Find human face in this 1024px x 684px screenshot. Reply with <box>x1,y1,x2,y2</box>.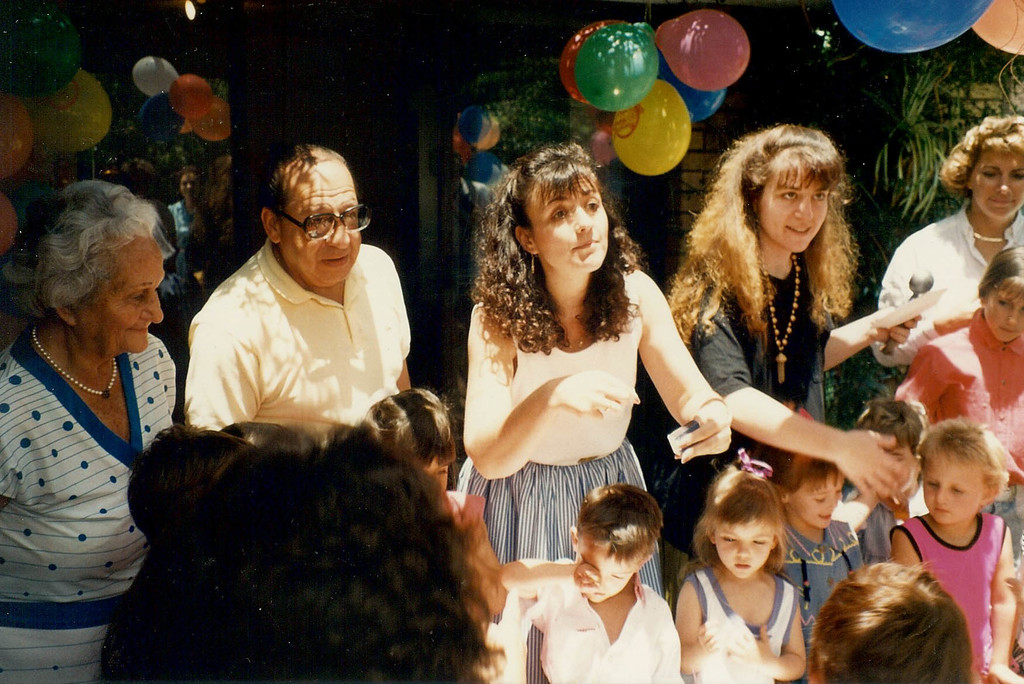
<box>917,452,979,520</box>.
